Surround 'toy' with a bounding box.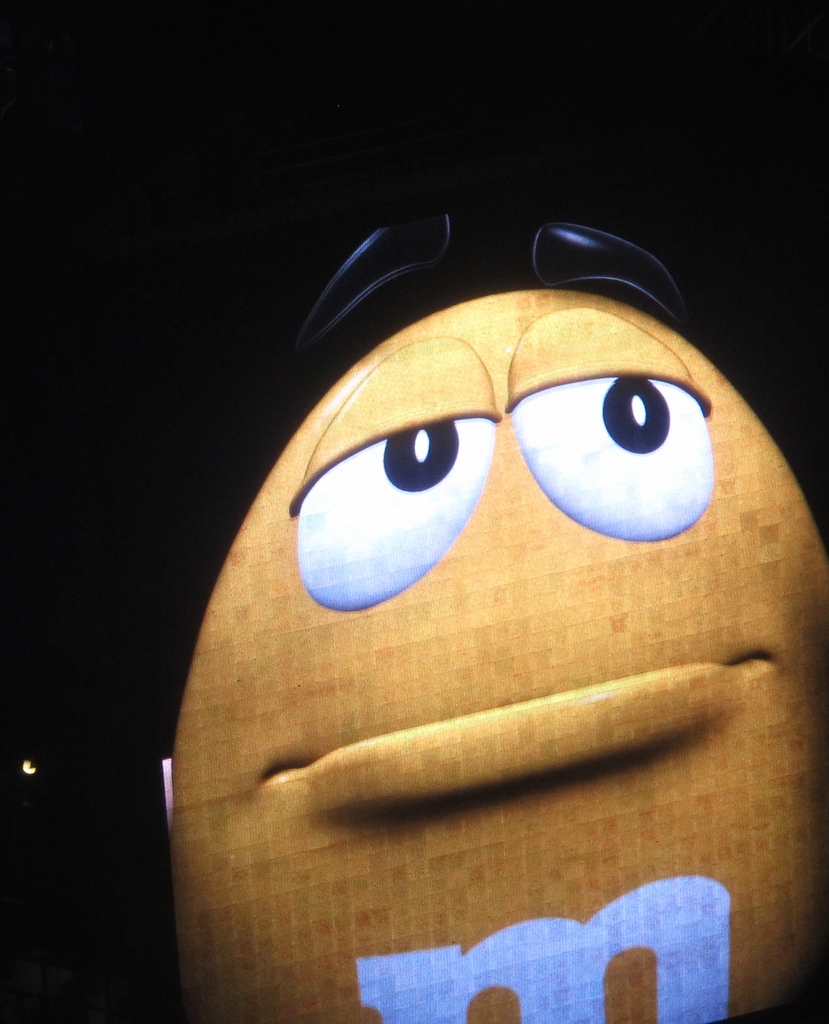
bbox(170, 204, 828, 1023).
